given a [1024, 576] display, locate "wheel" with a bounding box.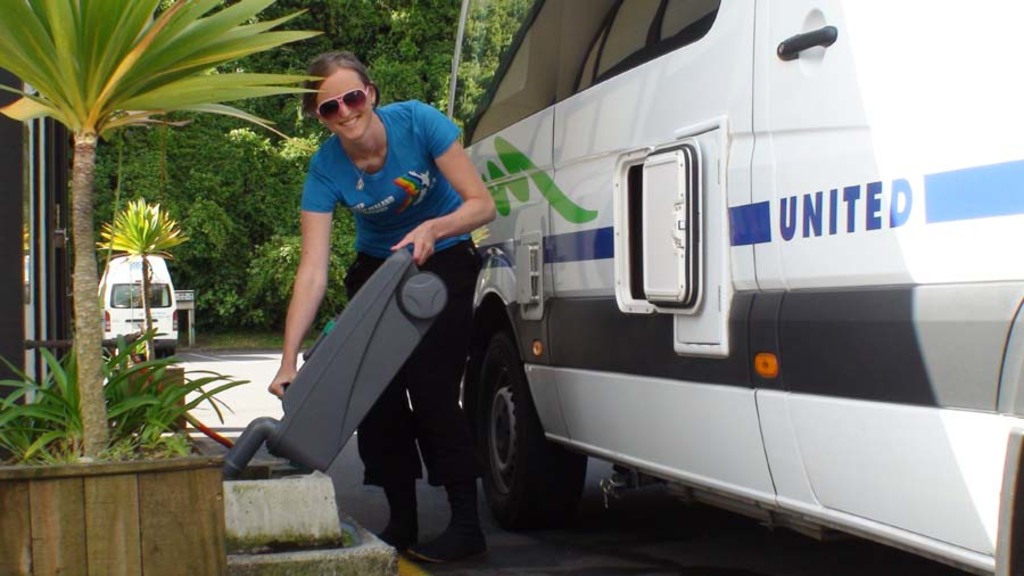
Located: bbox=[468, 311, 600, 534].
